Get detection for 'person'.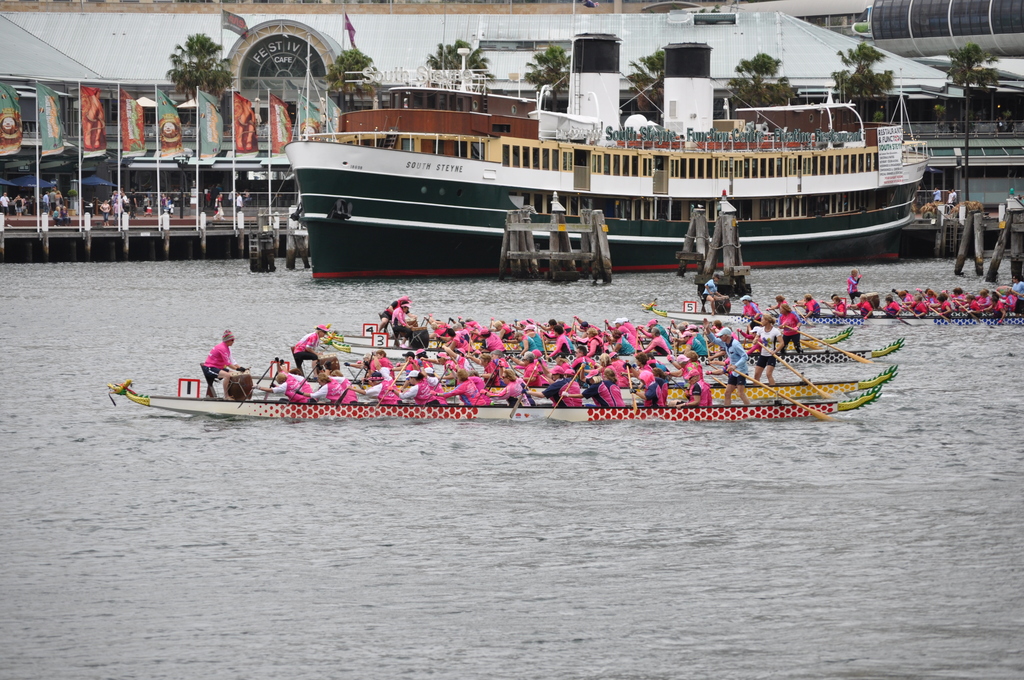
Detection: 110/182/131/219.
